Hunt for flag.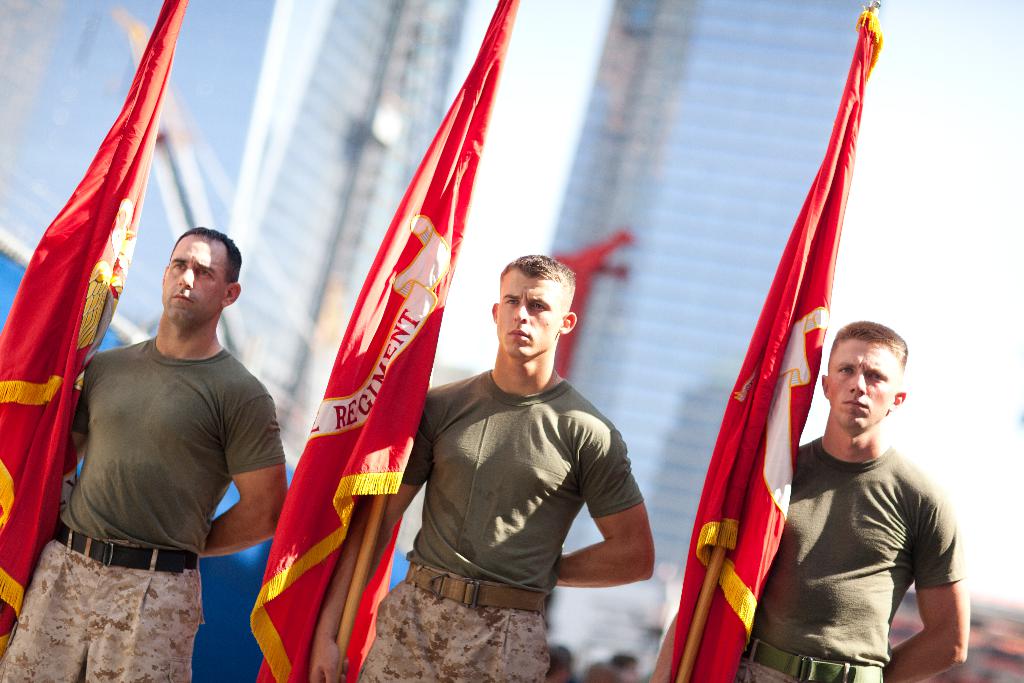
Hunted down at [left=235, top=0, right=520, bottom=682].
